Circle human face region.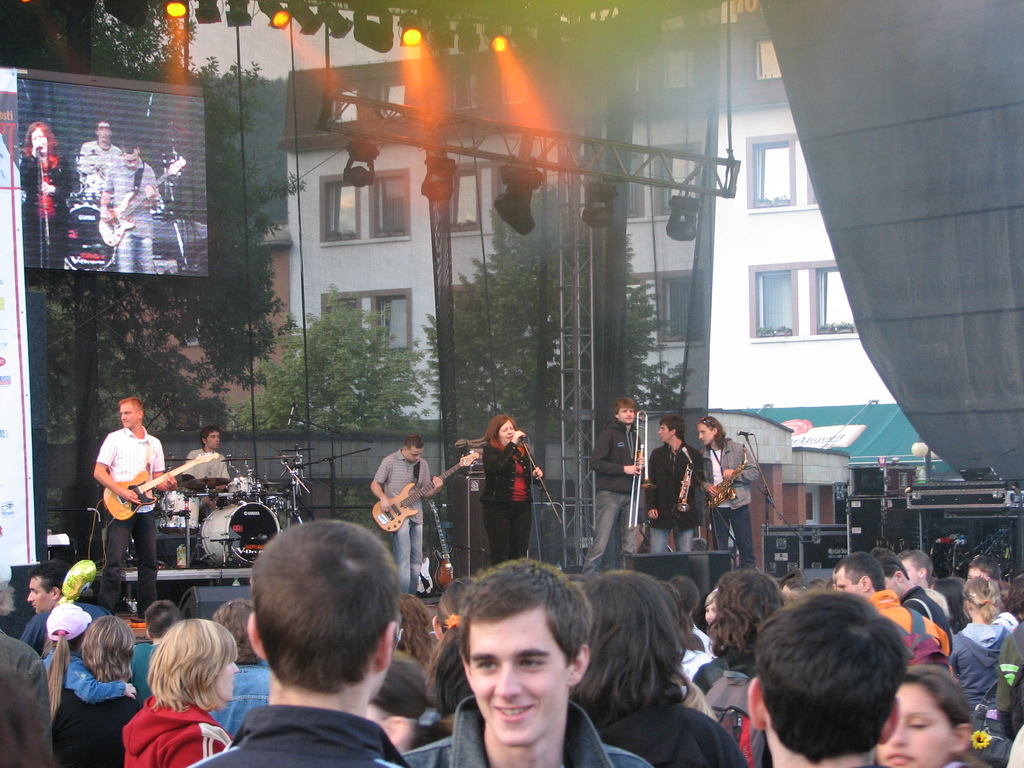
Region: [x1=120, y1=403, x2=136, y2=428].
